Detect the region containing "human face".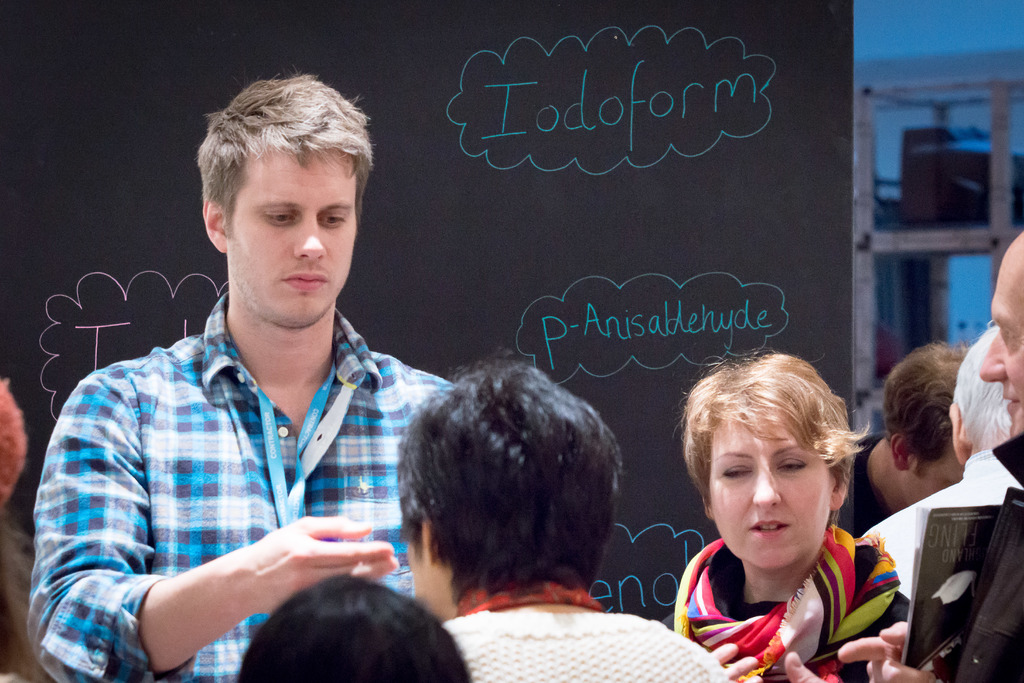
bbox=(227, 149, 358, 323).
